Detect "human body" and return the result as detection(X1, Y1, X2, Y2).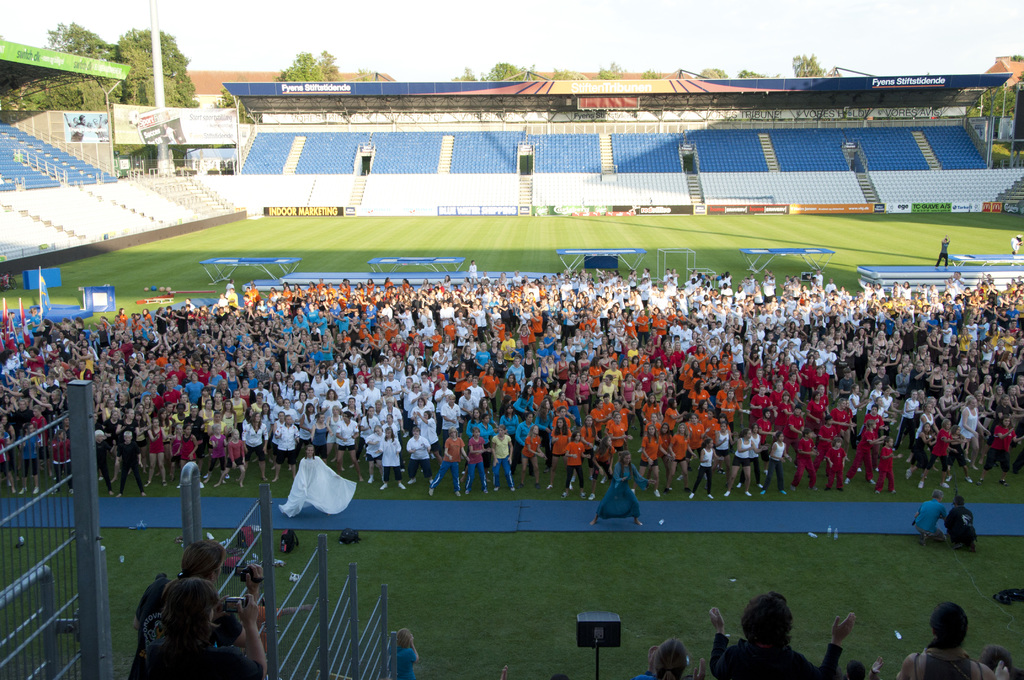
detection(788, 371, 795, 390).
